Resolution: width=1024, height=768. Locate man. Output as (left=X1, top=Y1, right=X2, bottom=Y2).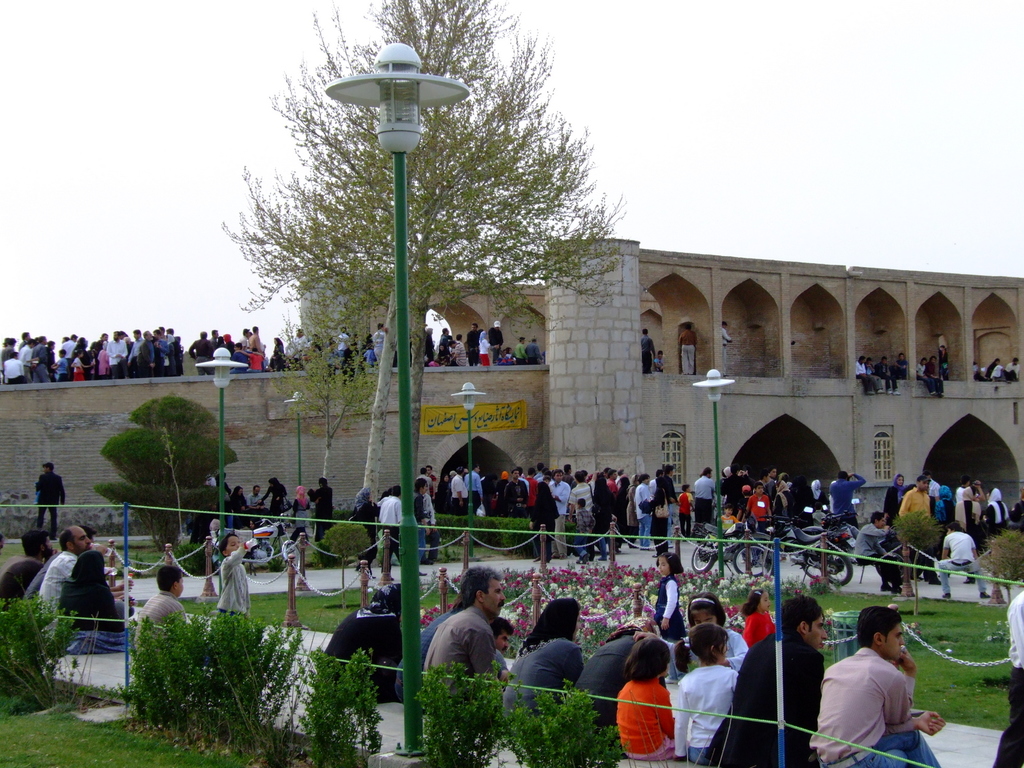
(left=419, top=565, right=506, bottom=692).
